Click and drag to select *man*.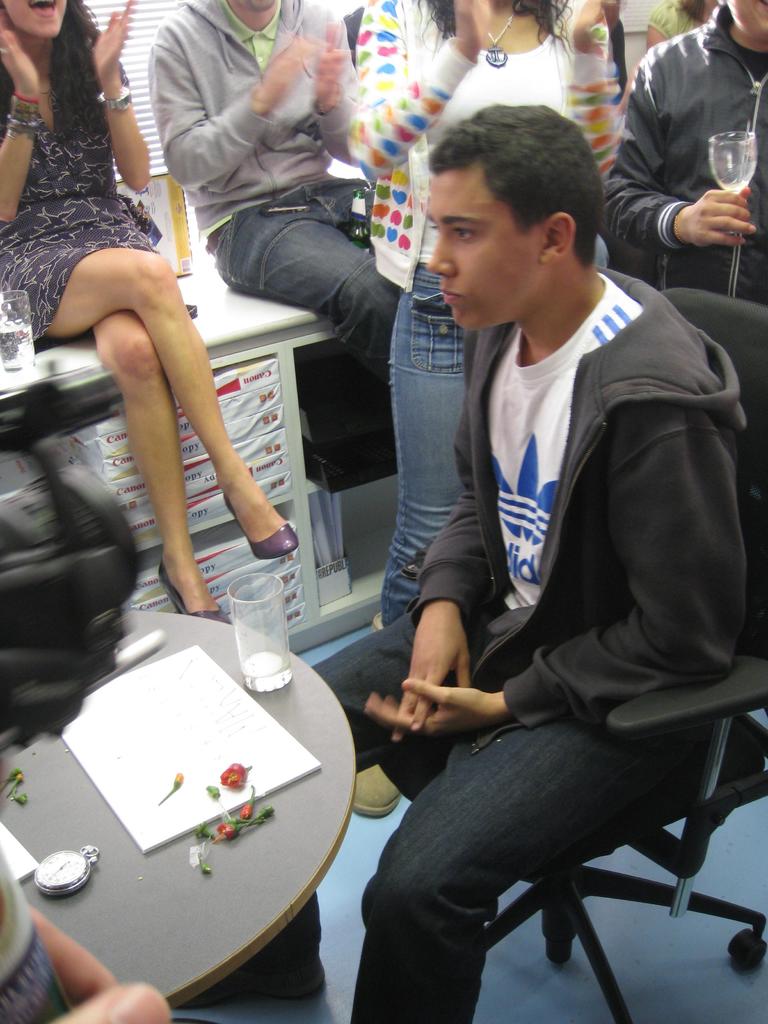
Selection: x1=326, y1=74, x2=732, y2=1007.
